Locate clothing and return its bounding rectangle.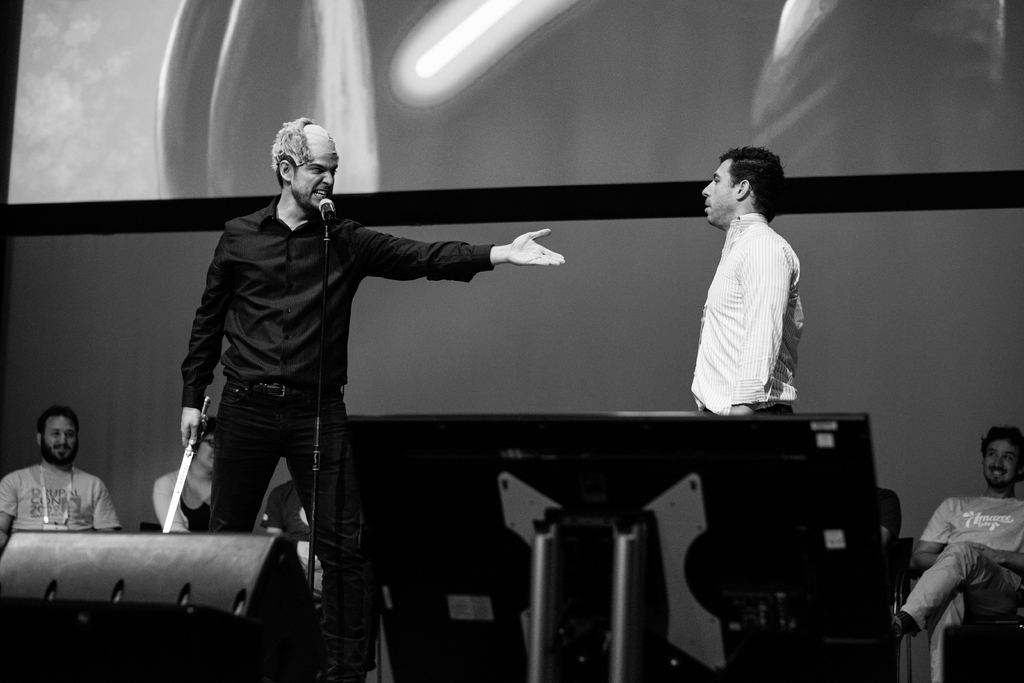
bbox=[684, 211, 803, 640].
